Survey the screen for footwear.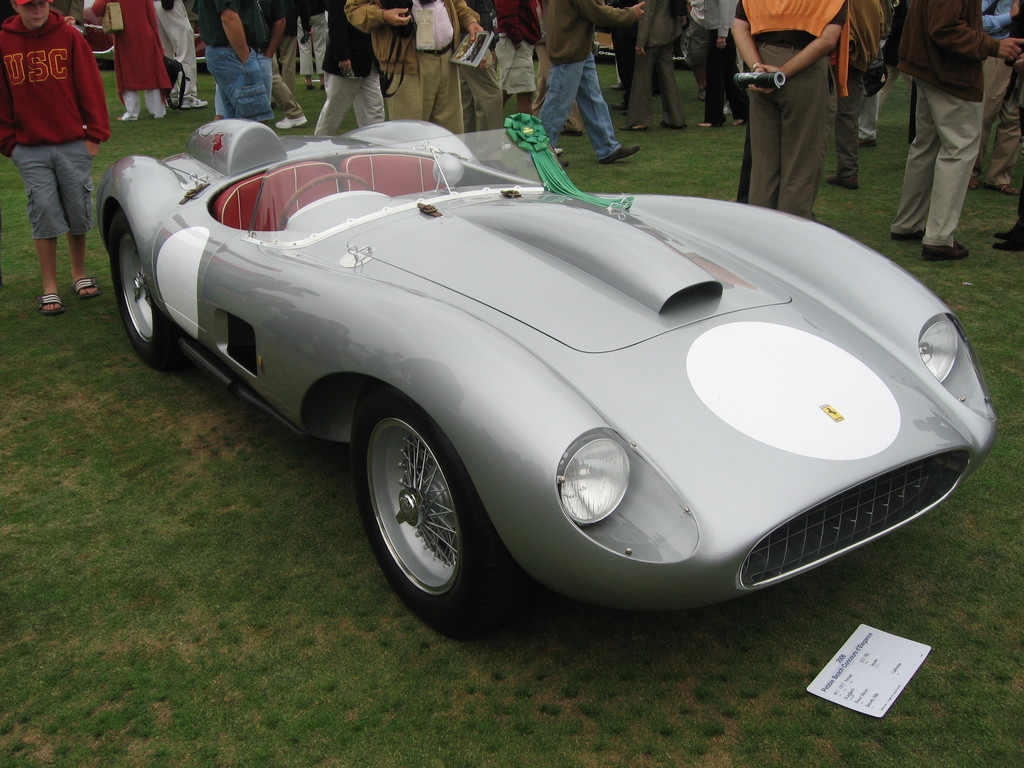
Survey found: (989, 214, 1023, 230).
